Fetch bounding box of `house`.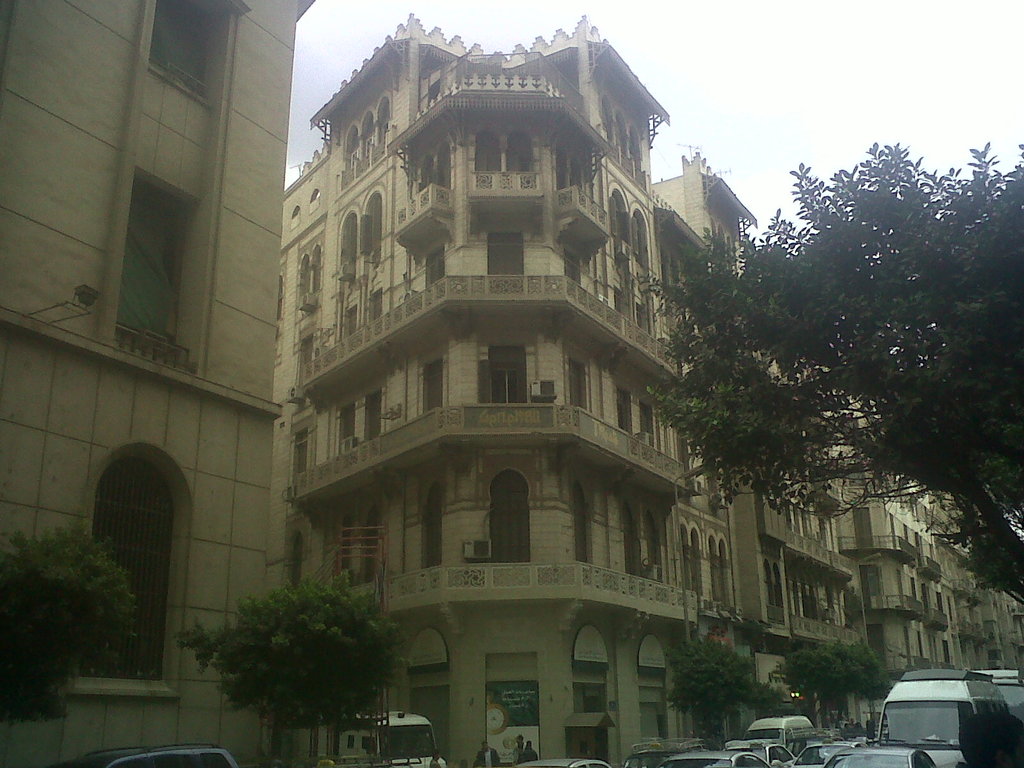
Bbox: bbox(646, 150, 868, 740).
